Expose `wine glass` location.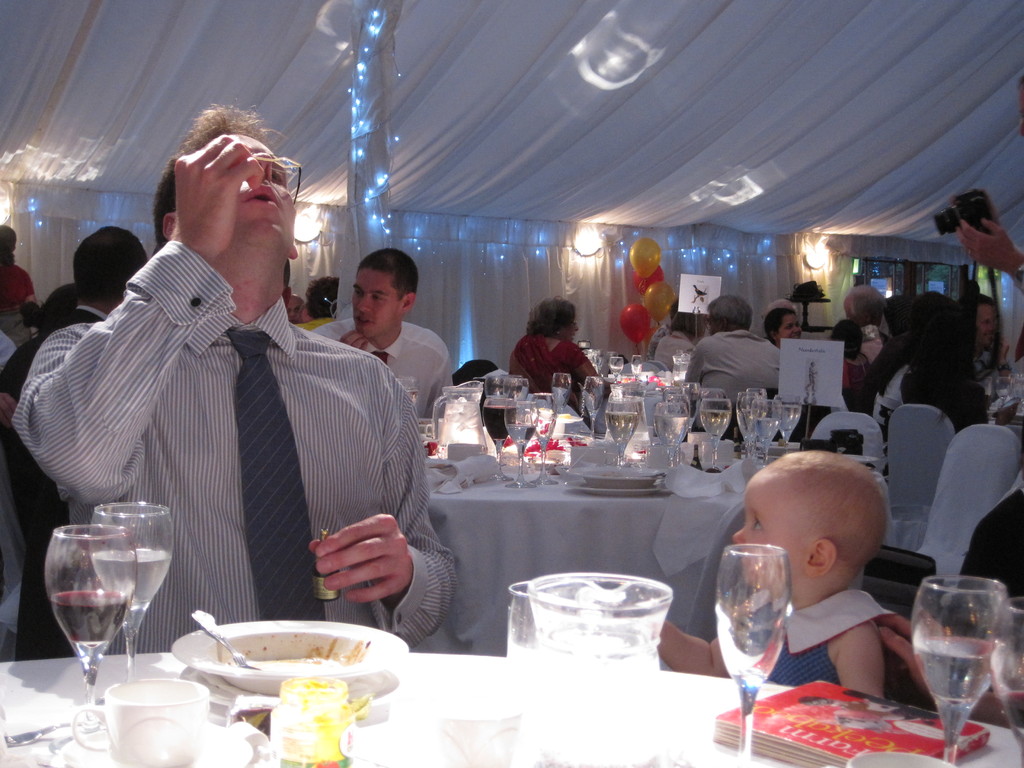
Exposed at crop(776, 397, 800, 447).
